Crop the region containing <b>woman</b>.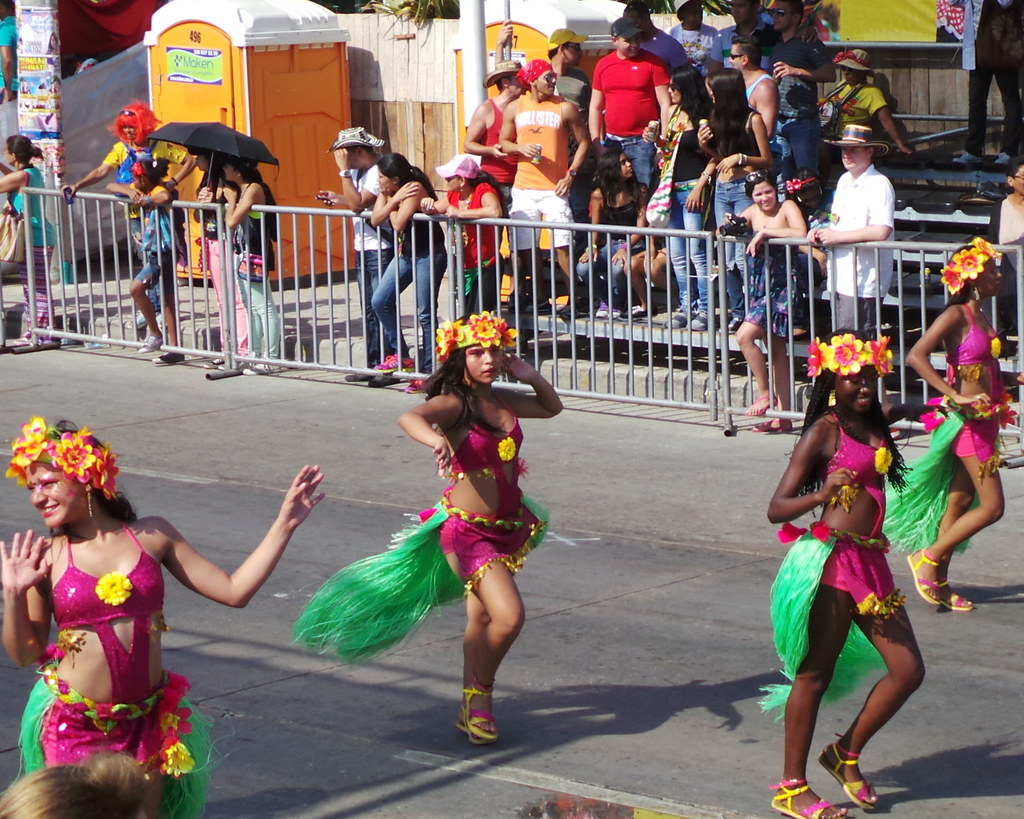
Crop region: detection(422, 158, 513, 324).
